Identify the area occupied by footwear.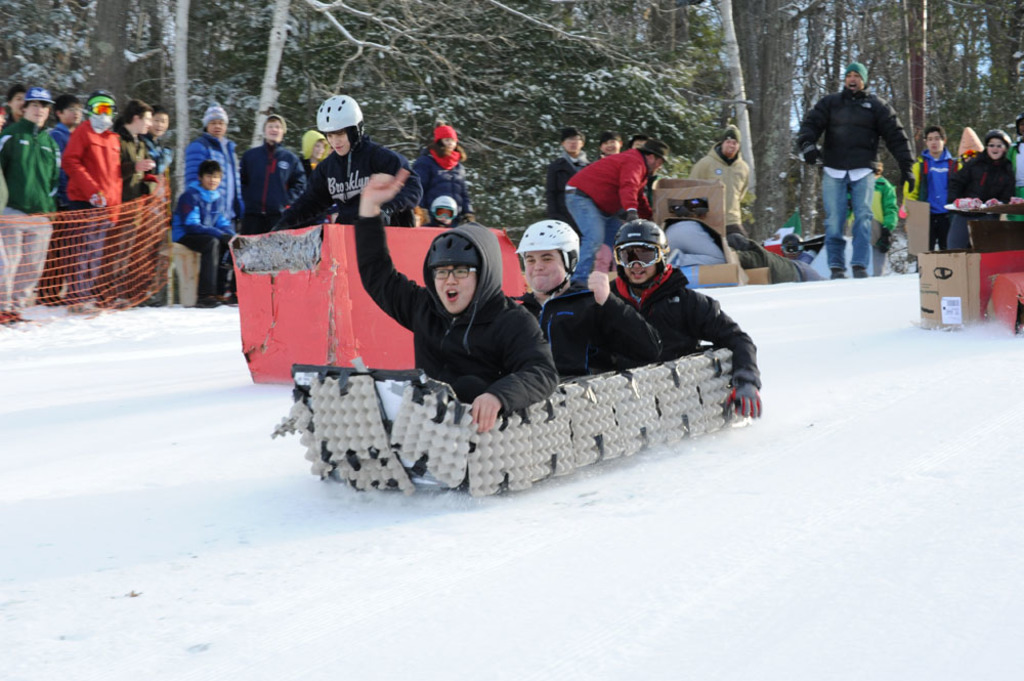
Area: pyautogui.locateOnScreen(850, 264, 865, 276).
